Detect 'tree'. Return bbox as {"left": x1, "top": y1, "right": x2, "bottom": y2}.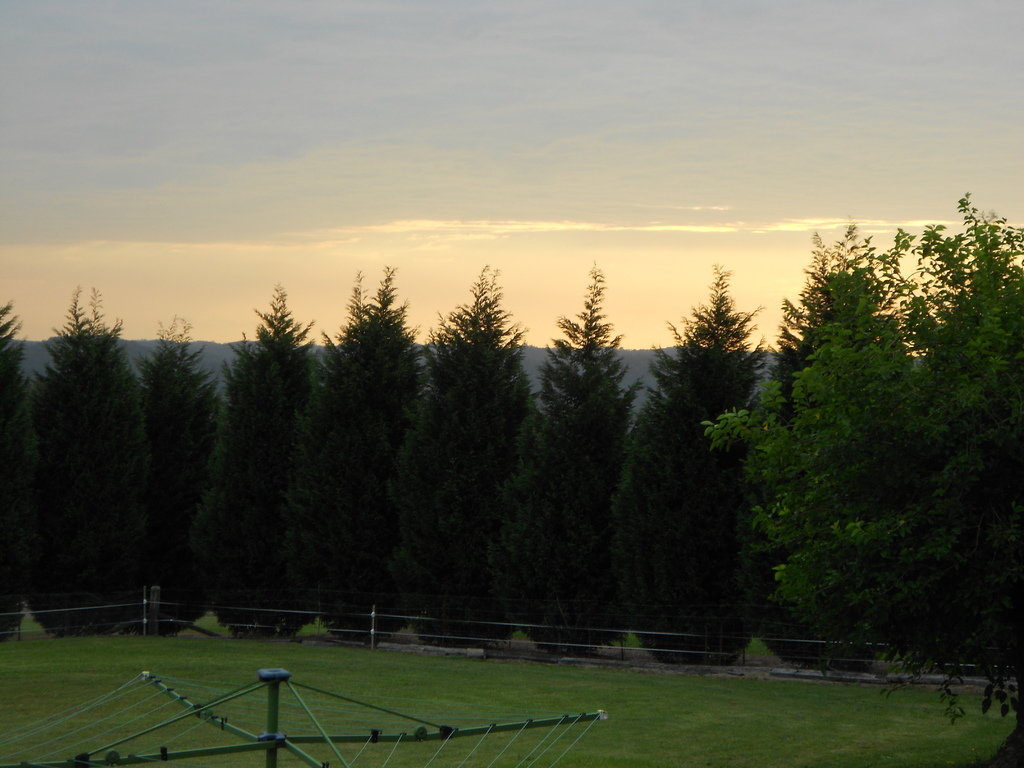
{"left": 376, "top": 239, "right": 568, "bottom": 652}.
